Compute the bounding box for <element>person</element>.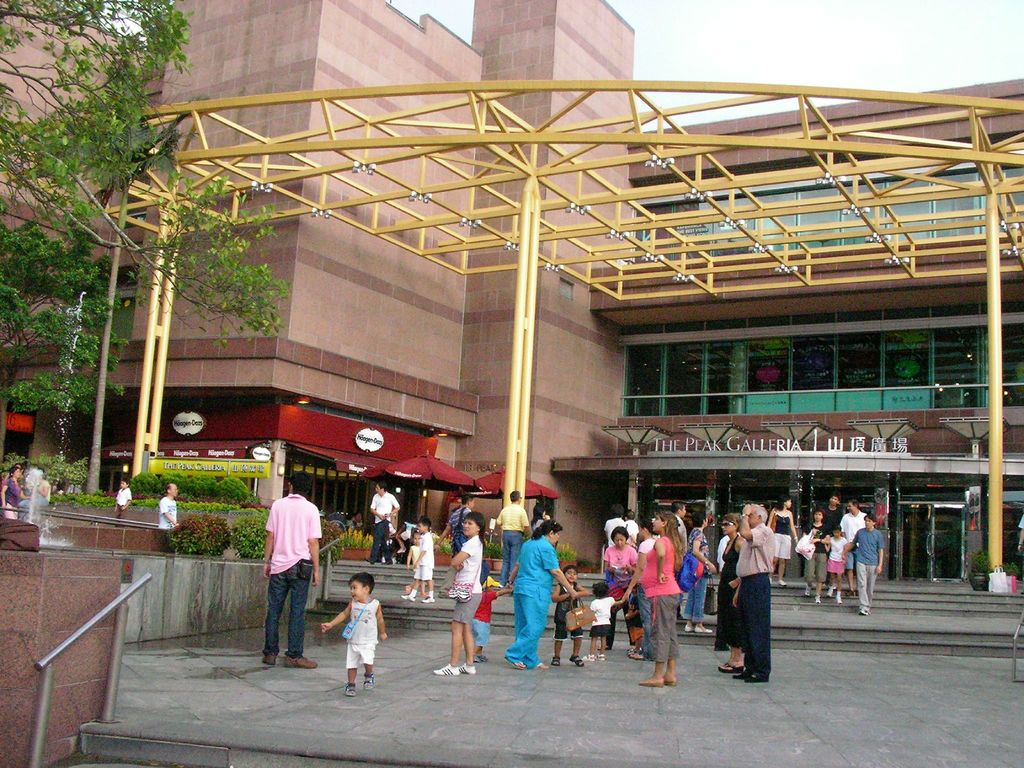
locate(370, 481, 402, 567).
